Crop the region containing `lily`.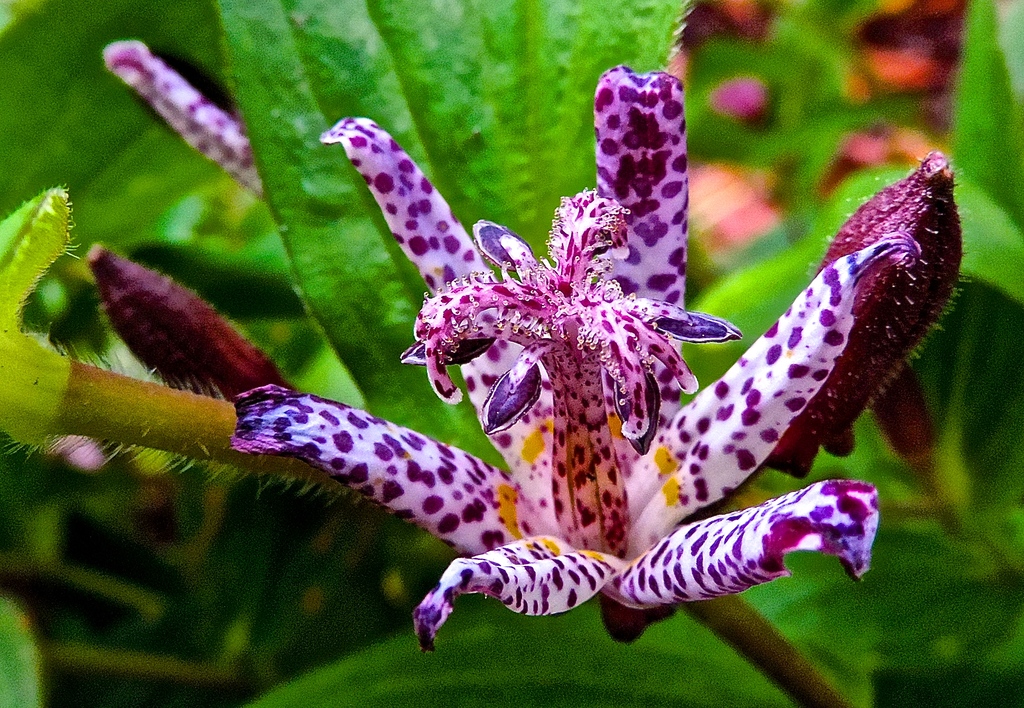
Crop region: 234/60/924/657.
